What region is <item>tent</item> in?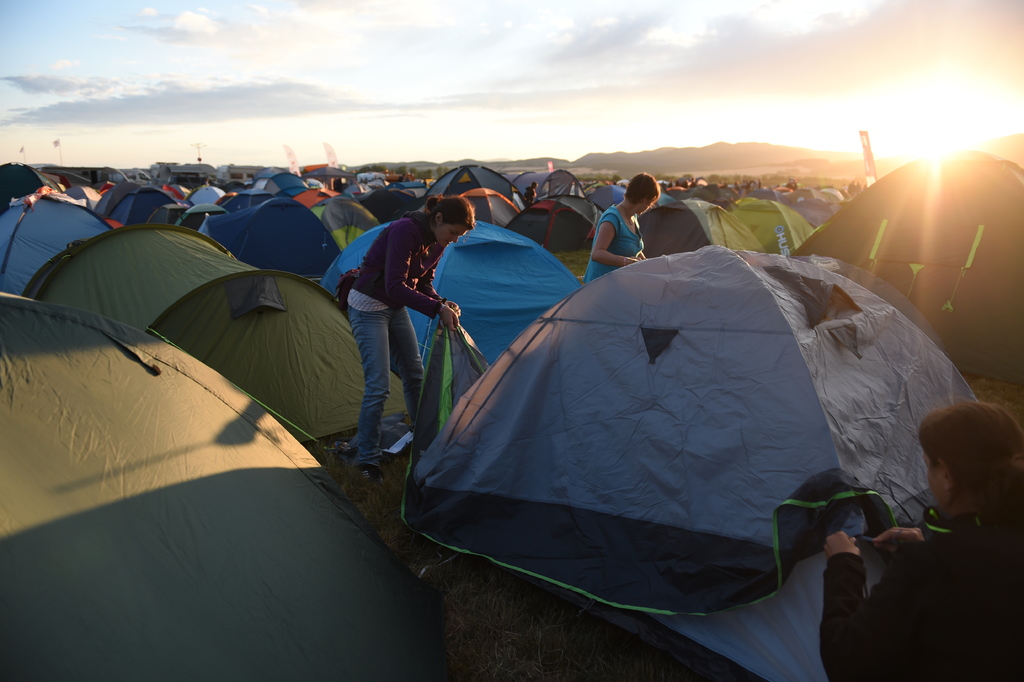
bbox(358, 192, 424, 222).
